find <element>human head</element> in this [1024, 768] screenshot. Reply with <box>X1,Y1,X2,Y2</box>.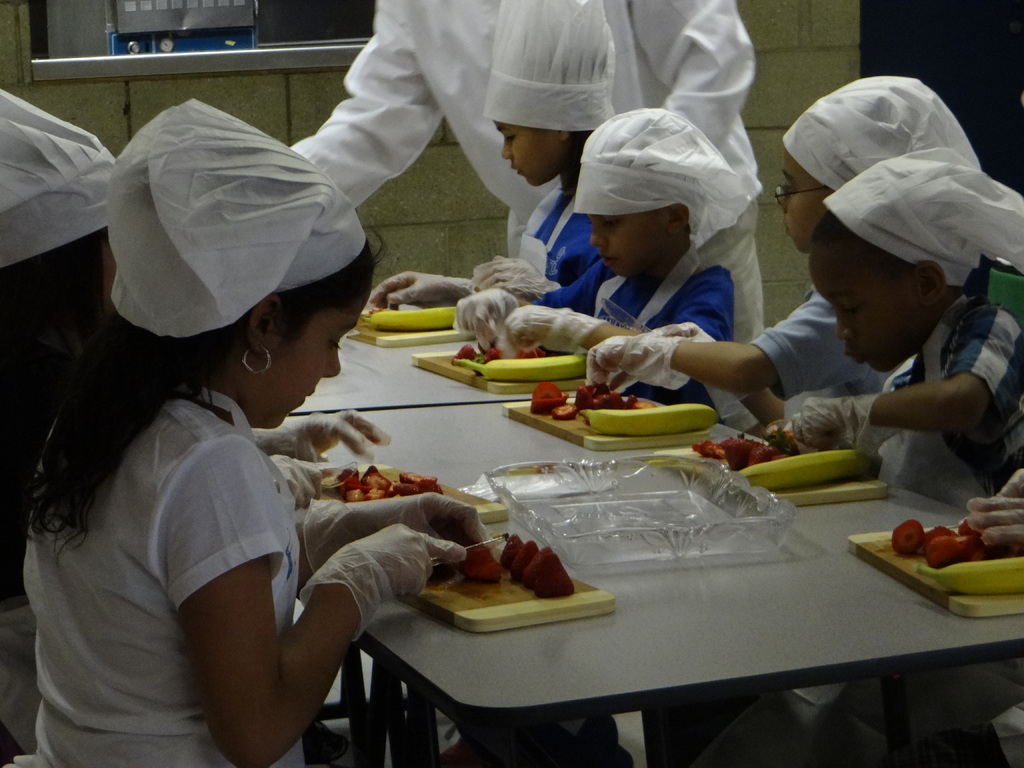
<box>478,0,617,182</box>.
